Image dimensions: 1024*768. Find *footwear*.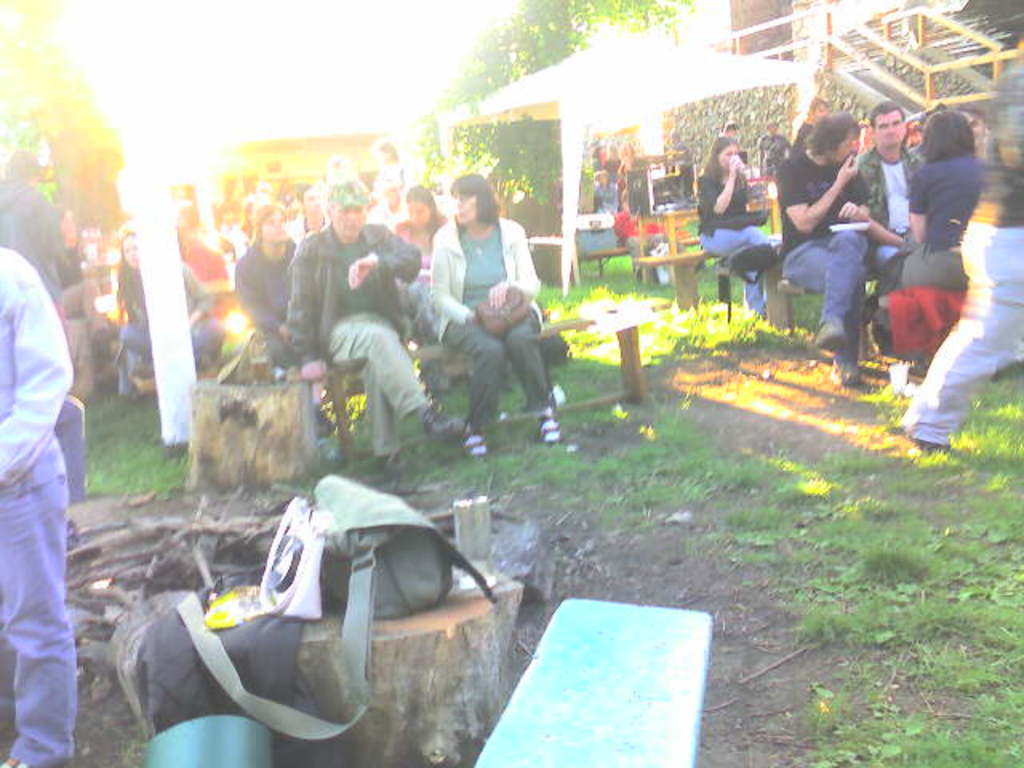
[464,437,488,461].
